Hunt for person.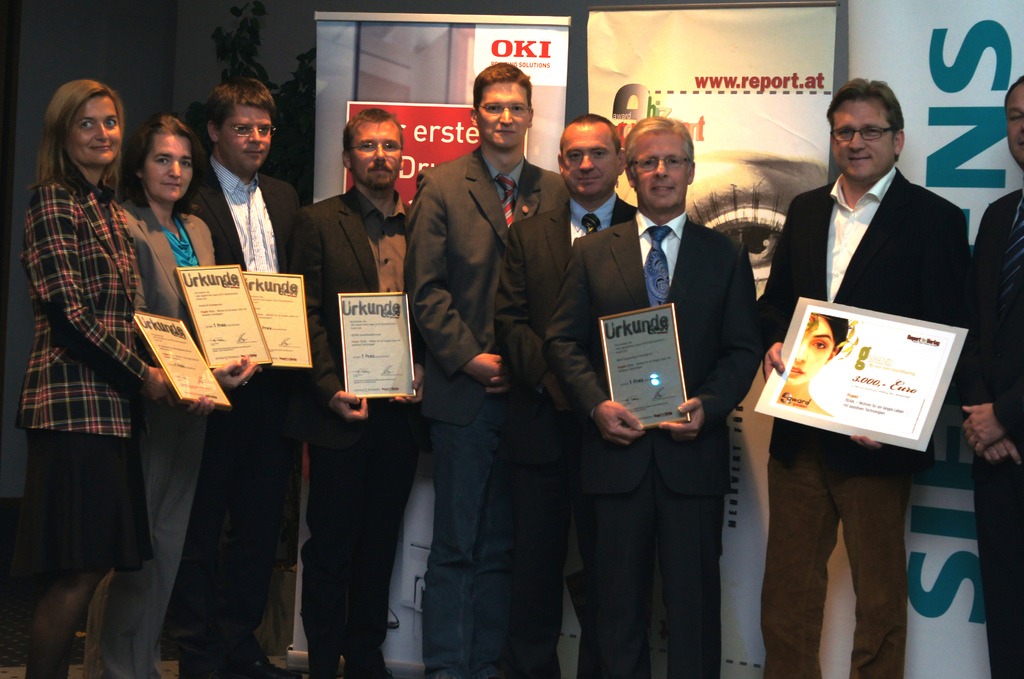
Hunted down at (113, 115, 259, 678).
